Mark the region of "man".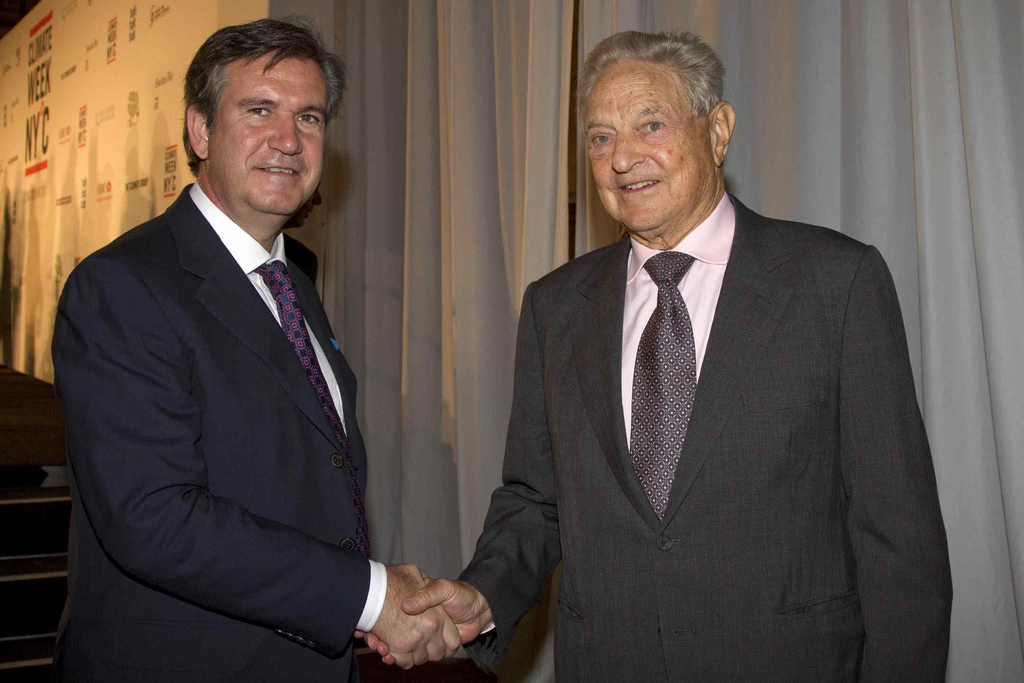
Region: pyautogui.locateOnScreen(435, 35, 955, 667).
